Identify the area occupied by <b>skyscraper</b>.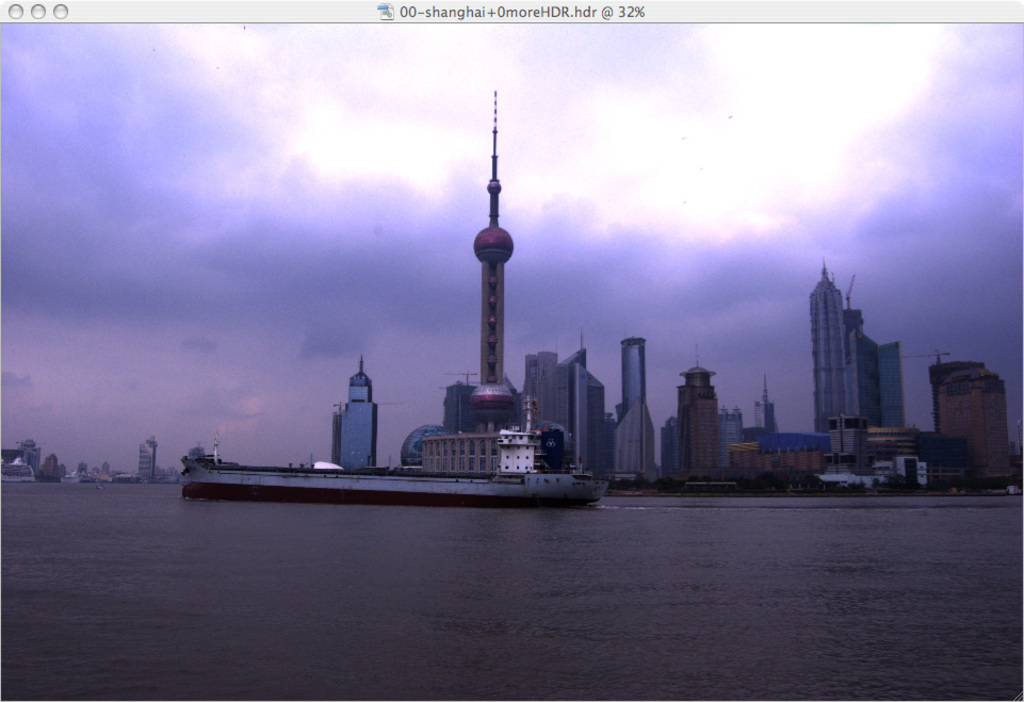
Area: [553, 325, 586, 431].
